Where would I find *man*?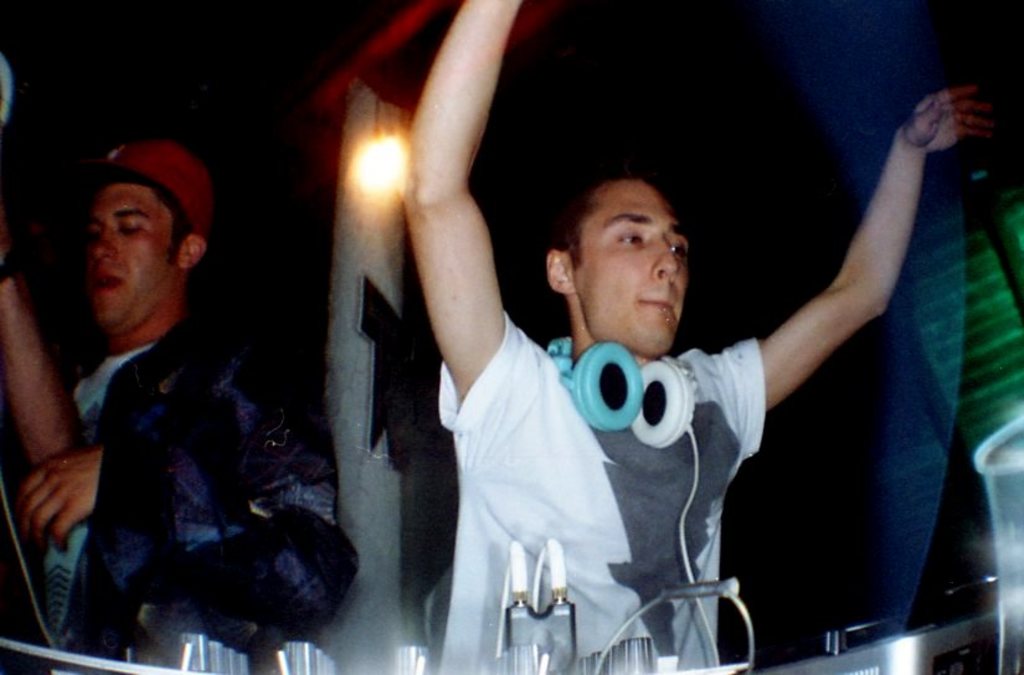
At <region>5, 123, 315, 665</region>.
